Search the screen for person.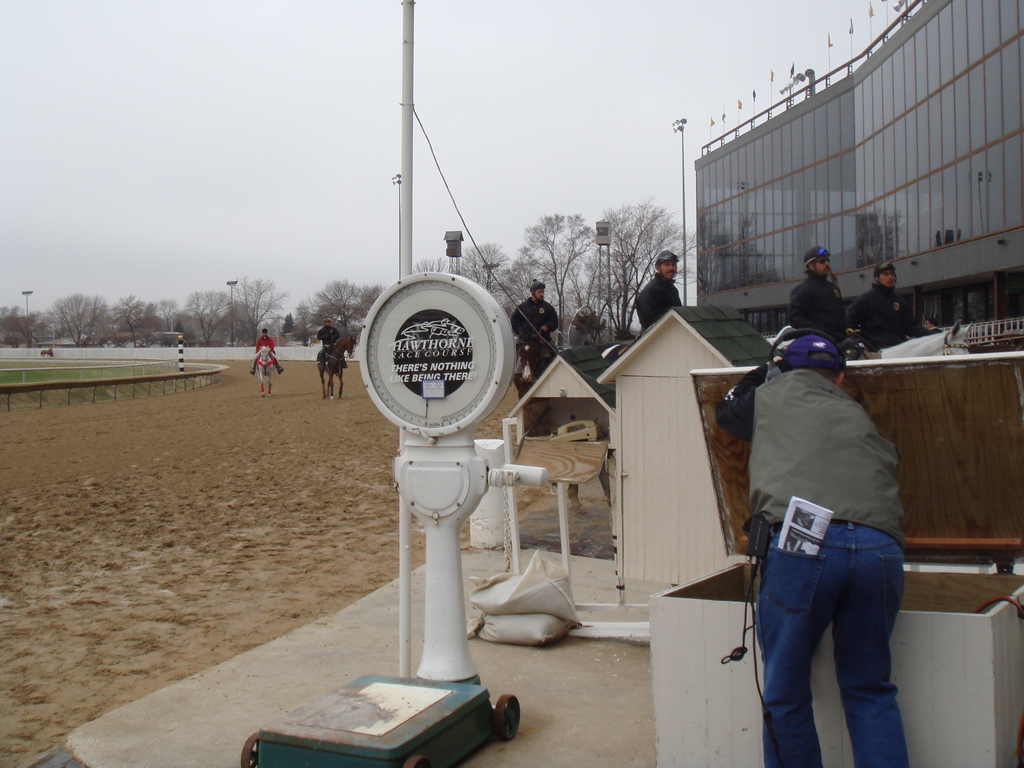
Found at bbox=[509, 280, 559, 399].
